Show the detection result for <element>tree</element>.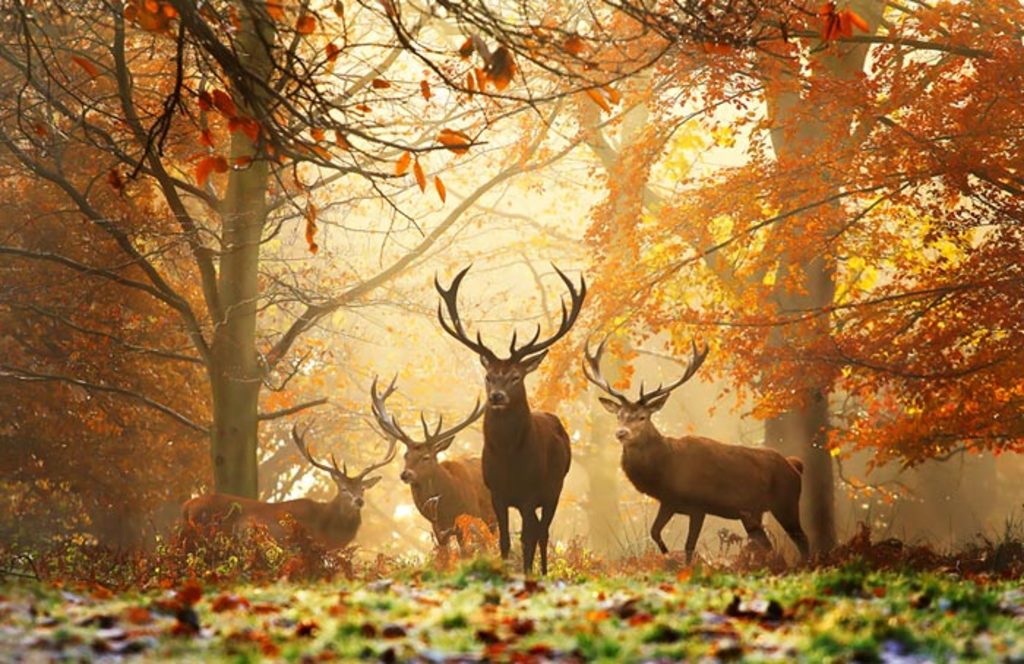
{"left": 531, "top": 0, "right": 1023, "bottom": 456}.
